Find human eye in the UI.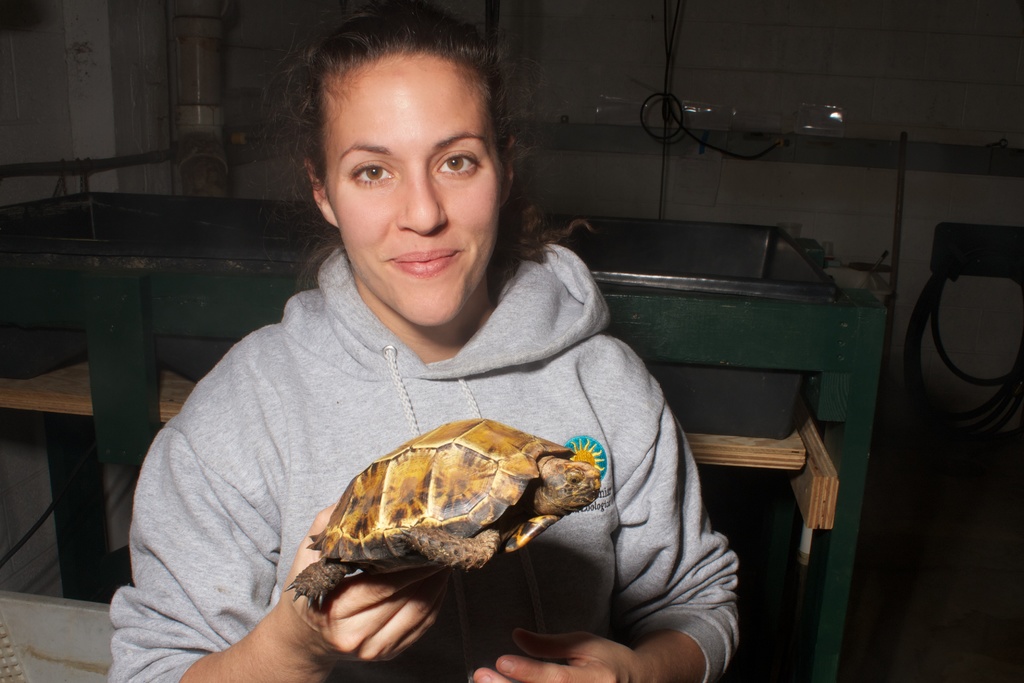
UI element at crop(345, 156, 399, 190).
